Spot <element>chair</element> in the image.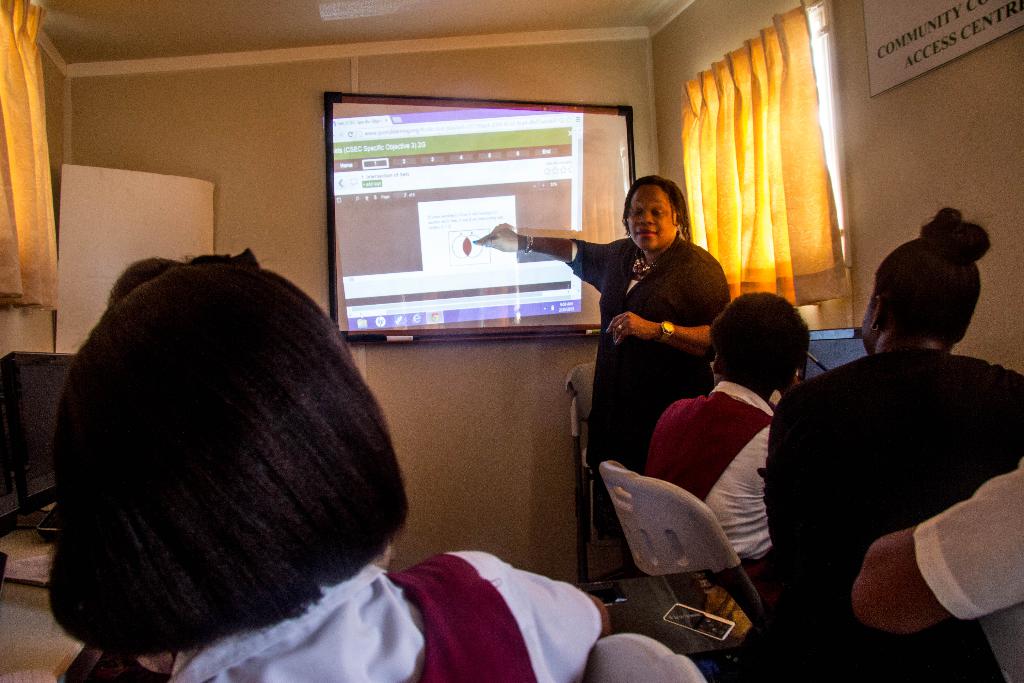
<element>chair</element> found at [584, 630, 708, 682].
